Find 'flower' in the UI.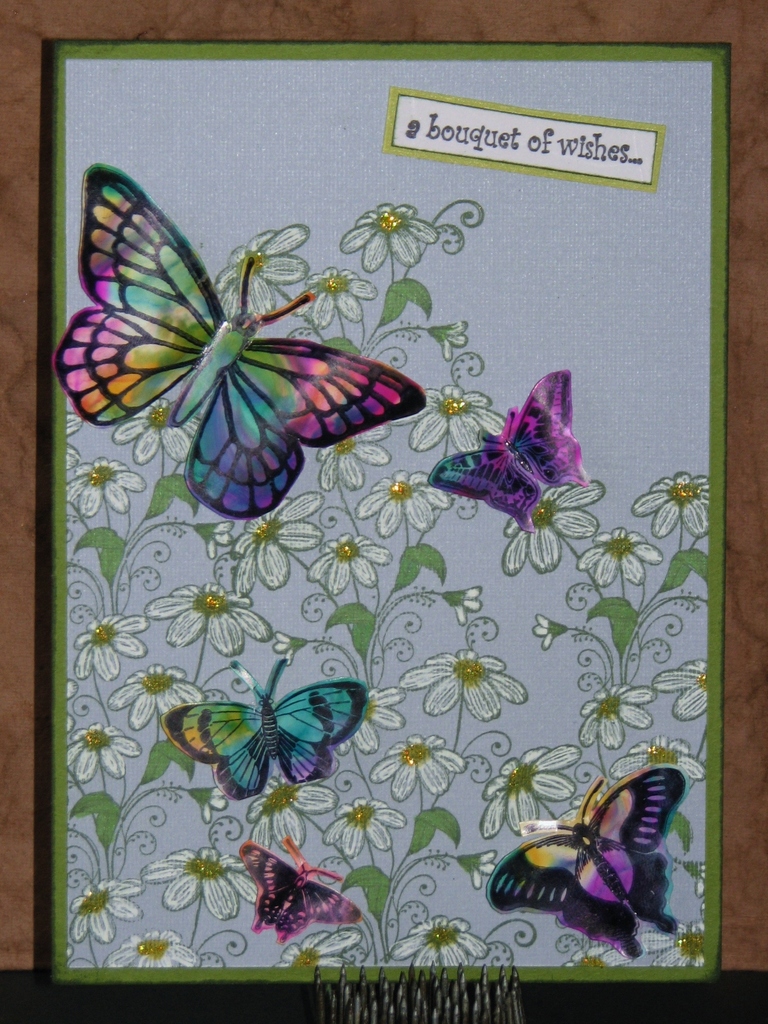
UI element at [x1=627, y1=470, x2=709, y2=538].
